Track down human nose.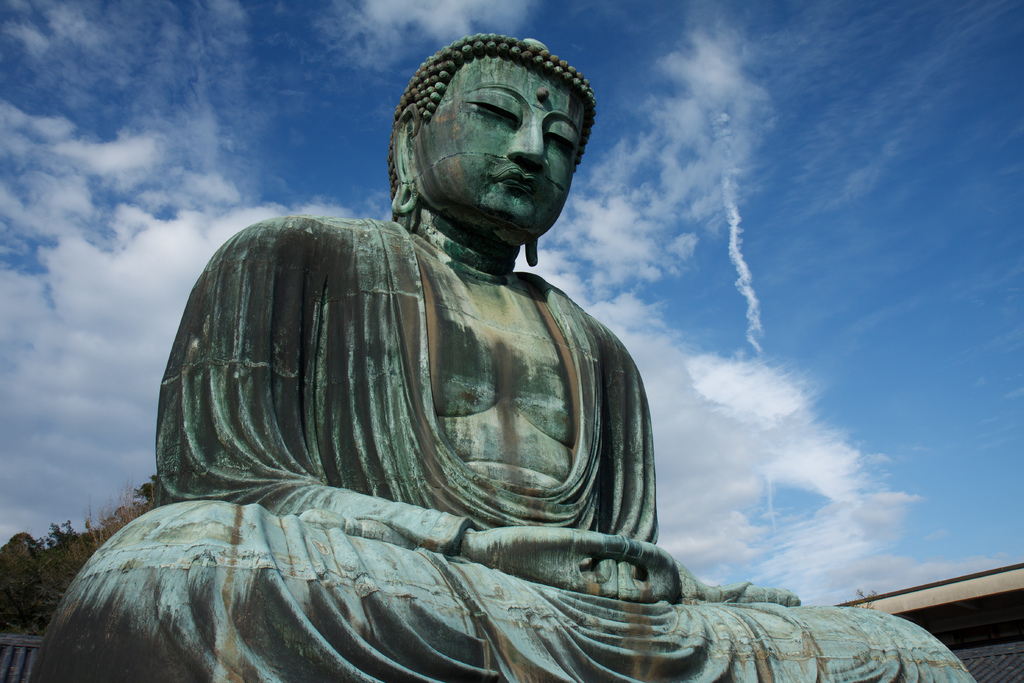
Tracked to box=[504, 117, 550, 170].
